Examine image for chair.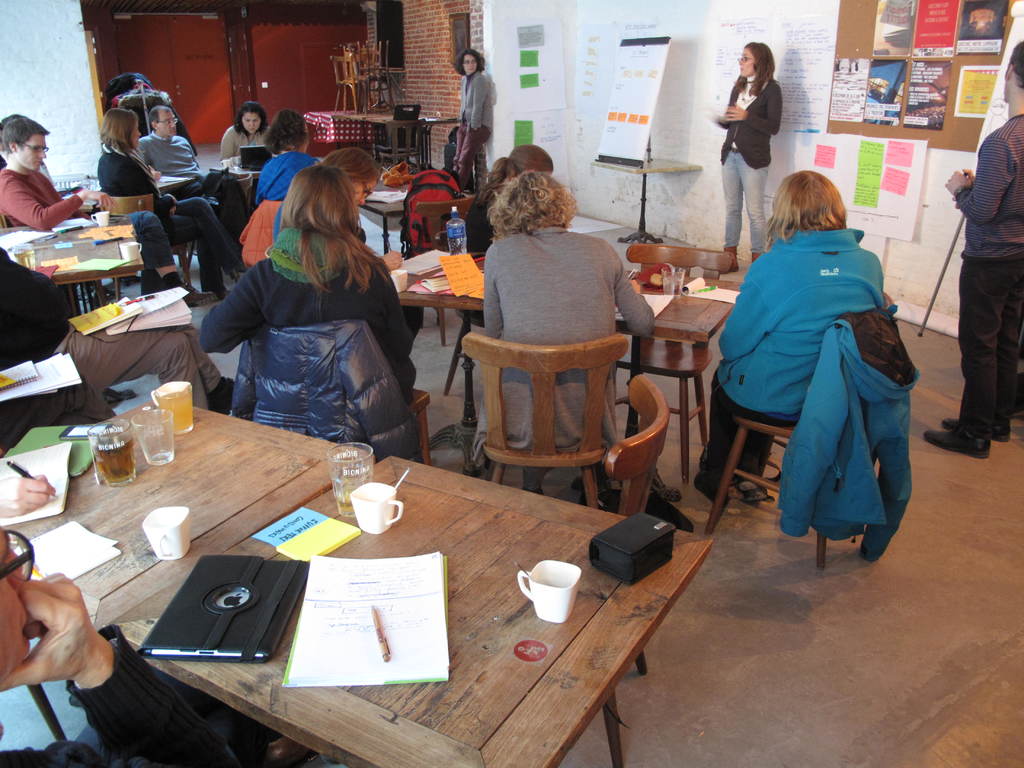
Examination result: Rect(237, 319, 436, 456).
